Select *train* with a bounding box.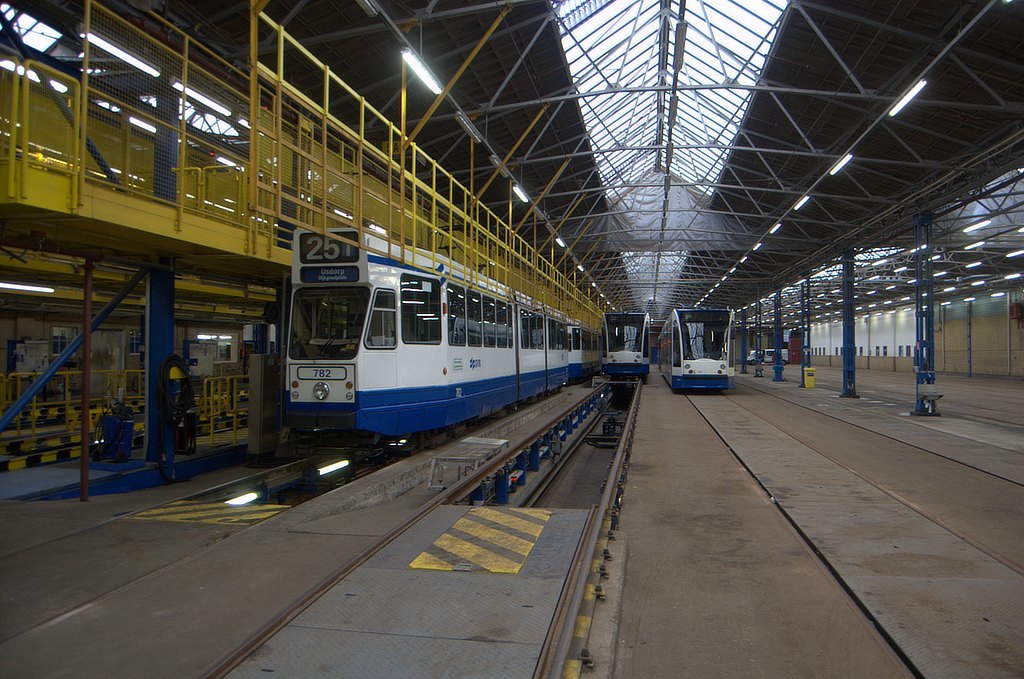
bbox=(661, 304, 735, 390).
